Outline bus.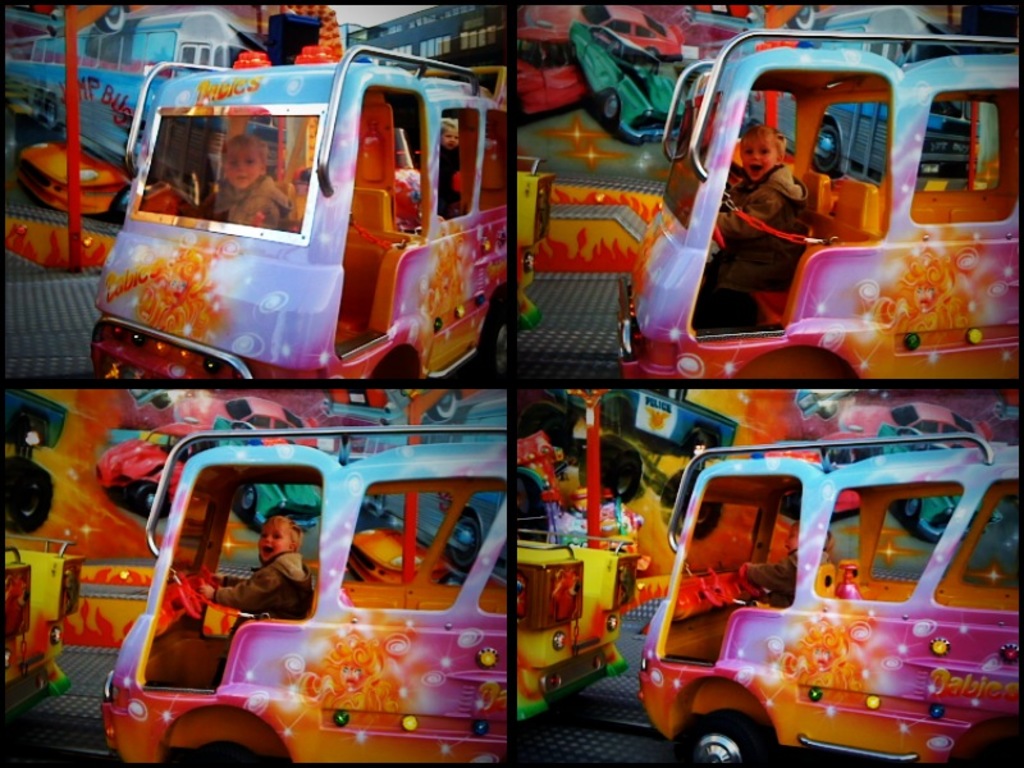
Outline: bbox(78, 40, 508, 387).
